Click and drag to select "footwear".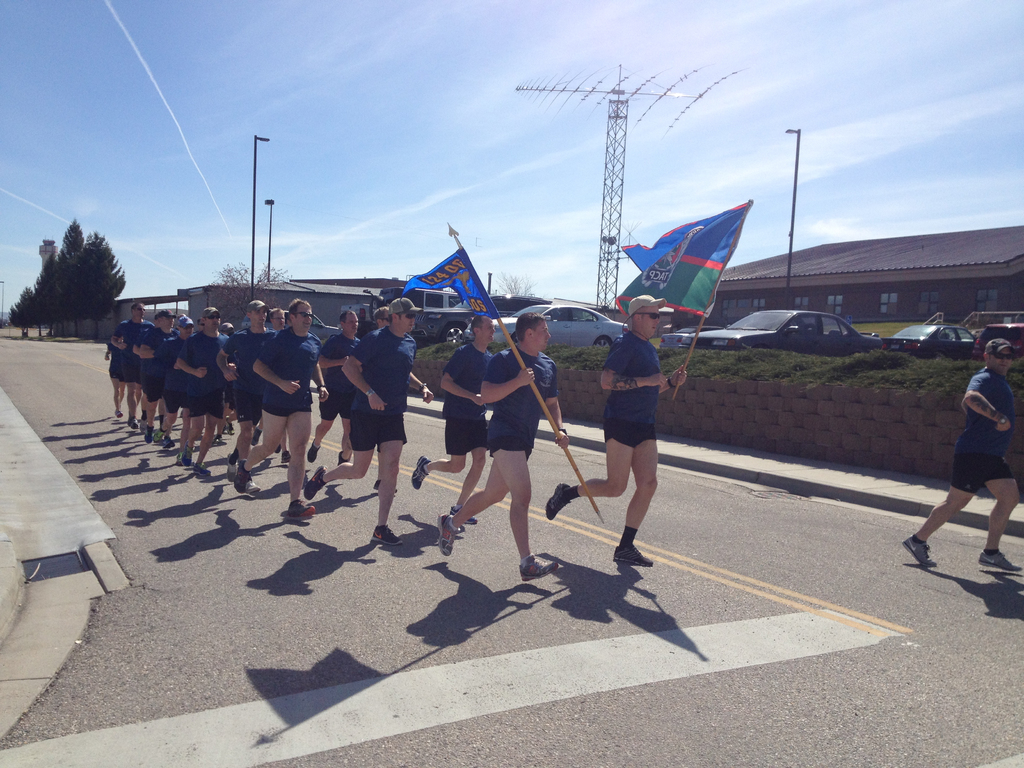
Selection: 211/434/219/444.
